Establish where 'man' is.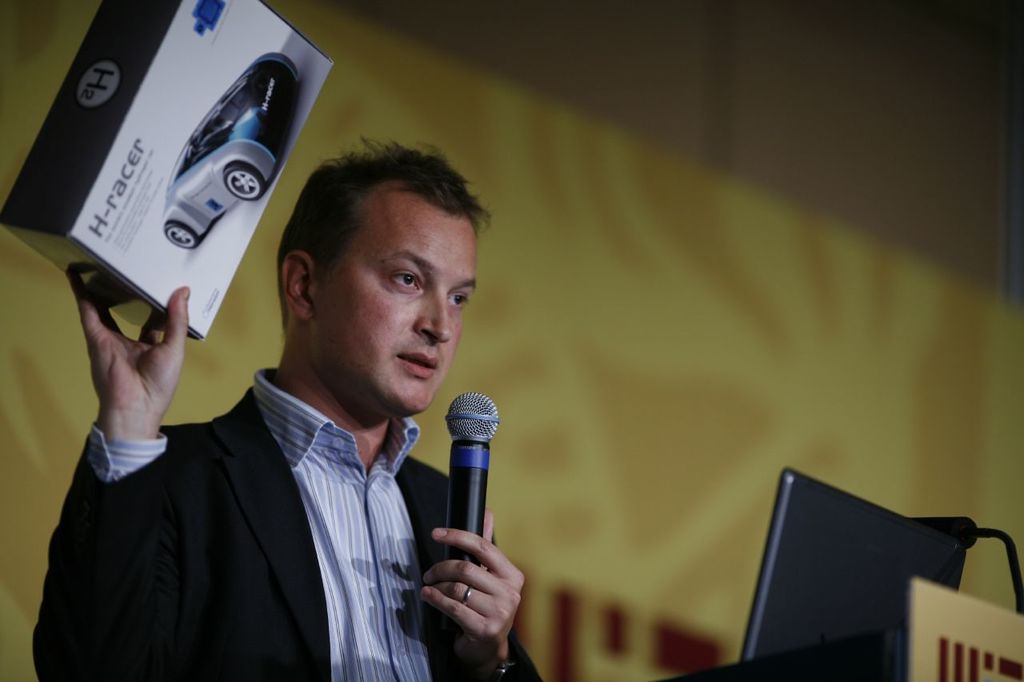
Established at (37, 162, 558, 674).
